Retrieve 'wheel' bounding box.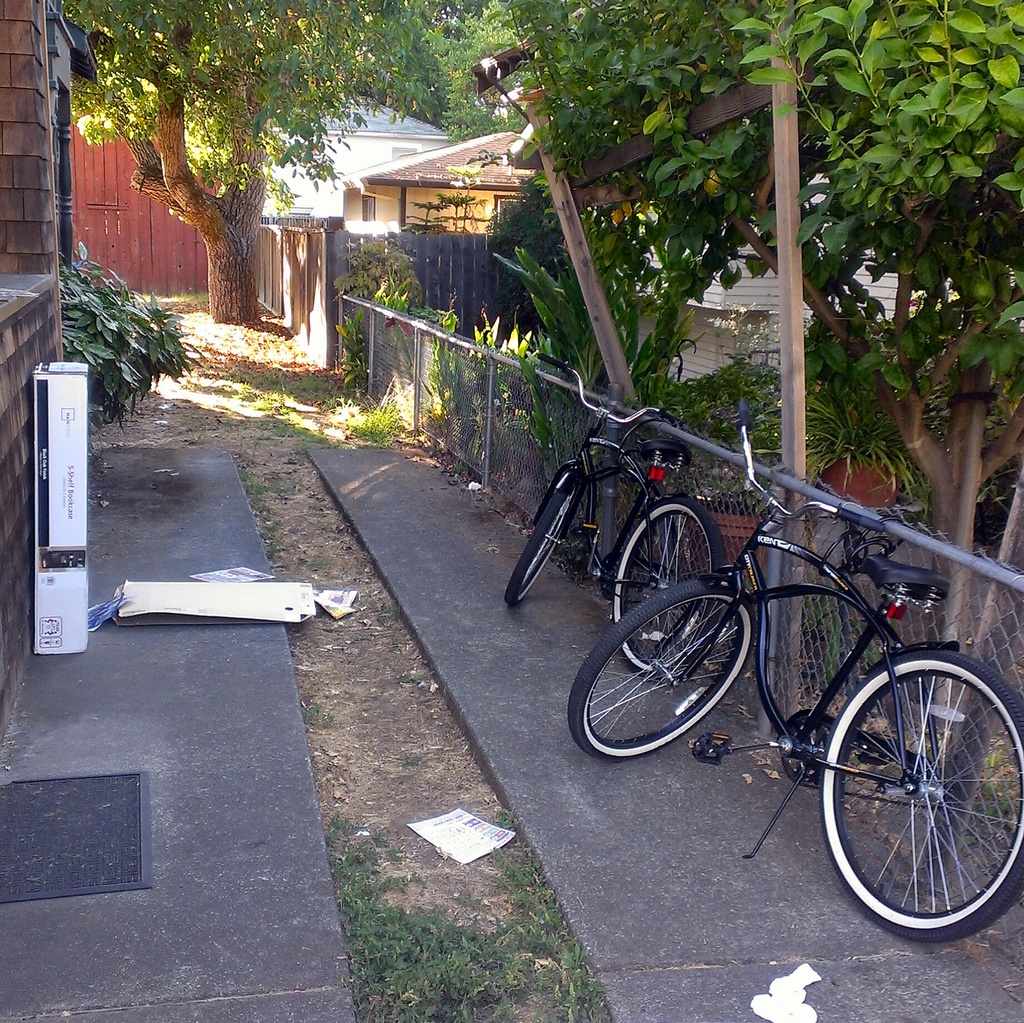
Bounding box: (560, 578, 749, 759).
